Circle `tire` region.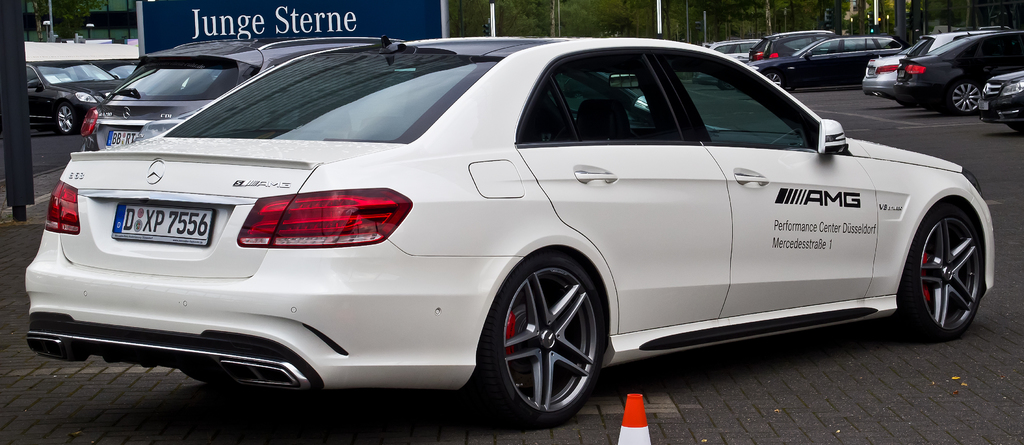
Region: x1=482, y1=258, x2=605, y2=422.
